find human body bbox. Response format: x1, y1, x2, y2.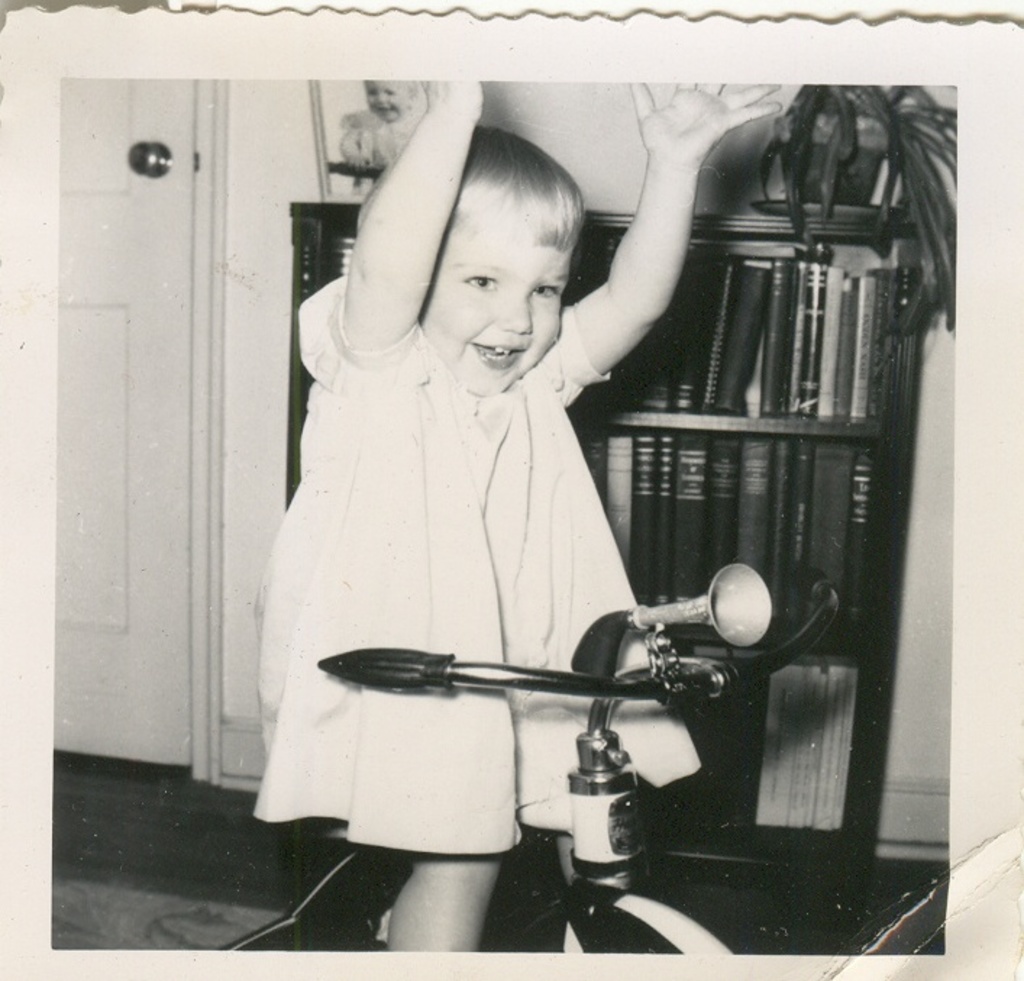
353, 110, 426, 193.
